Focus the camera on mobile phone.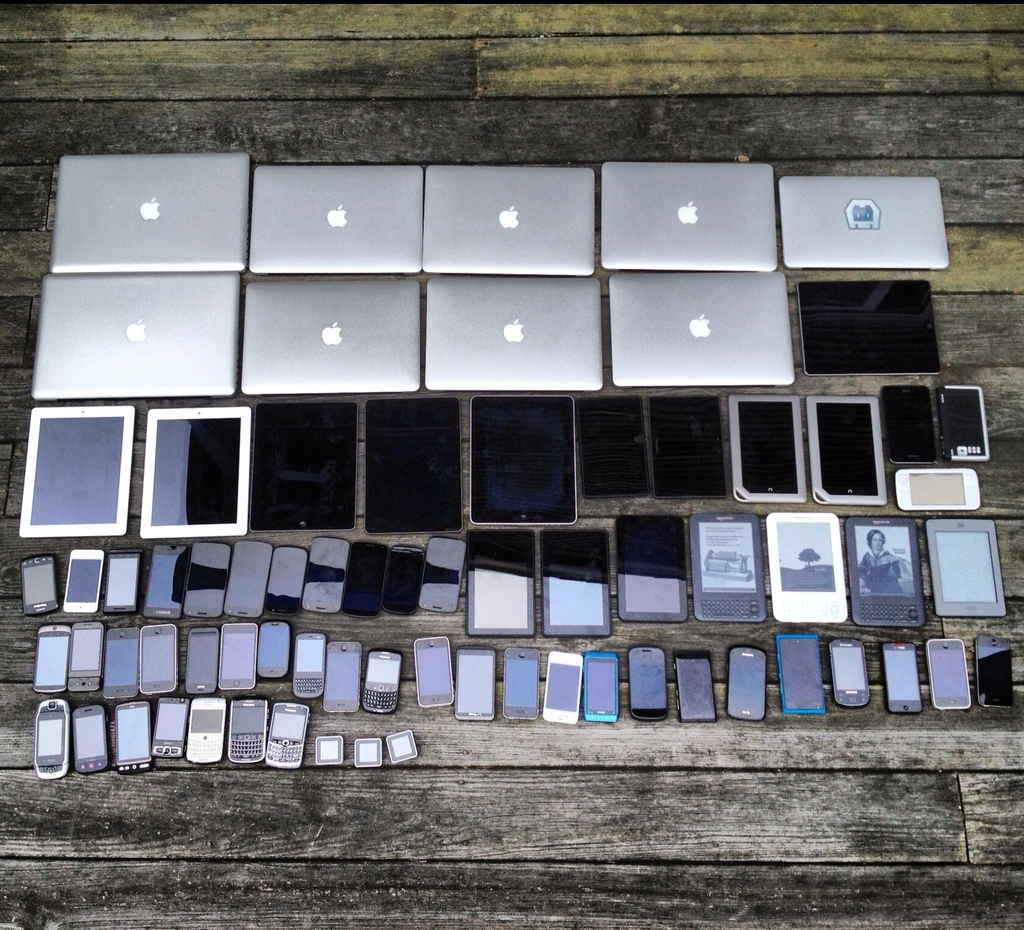
Focus region: left=579, top=394, right=648, bottom=497.
